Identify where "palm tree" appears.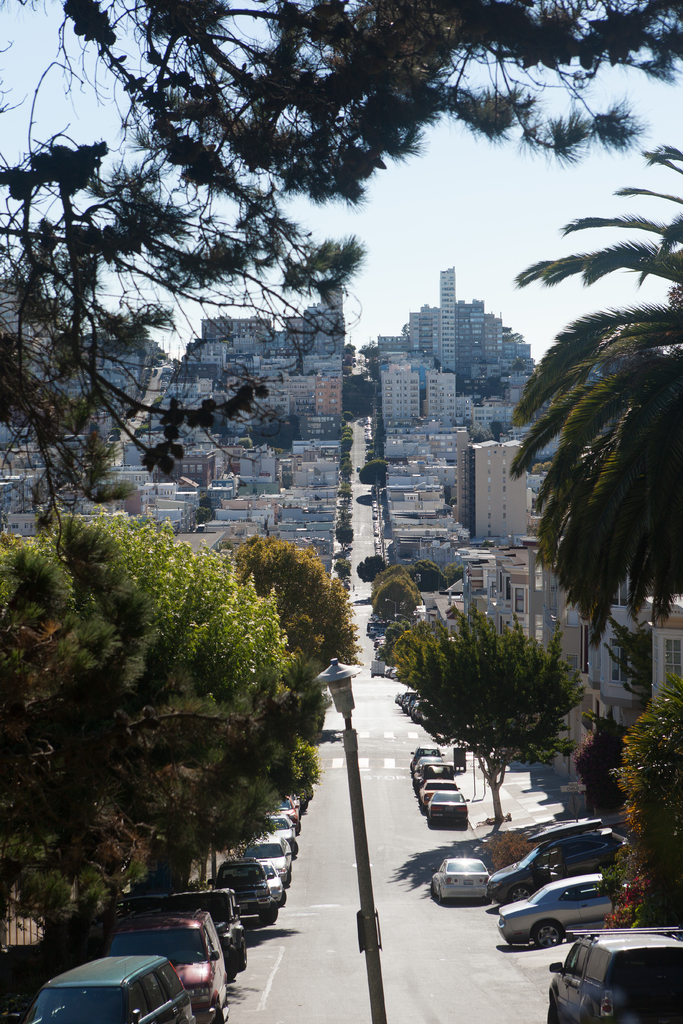
Appears at Rect(498, 152, 678, 638).
